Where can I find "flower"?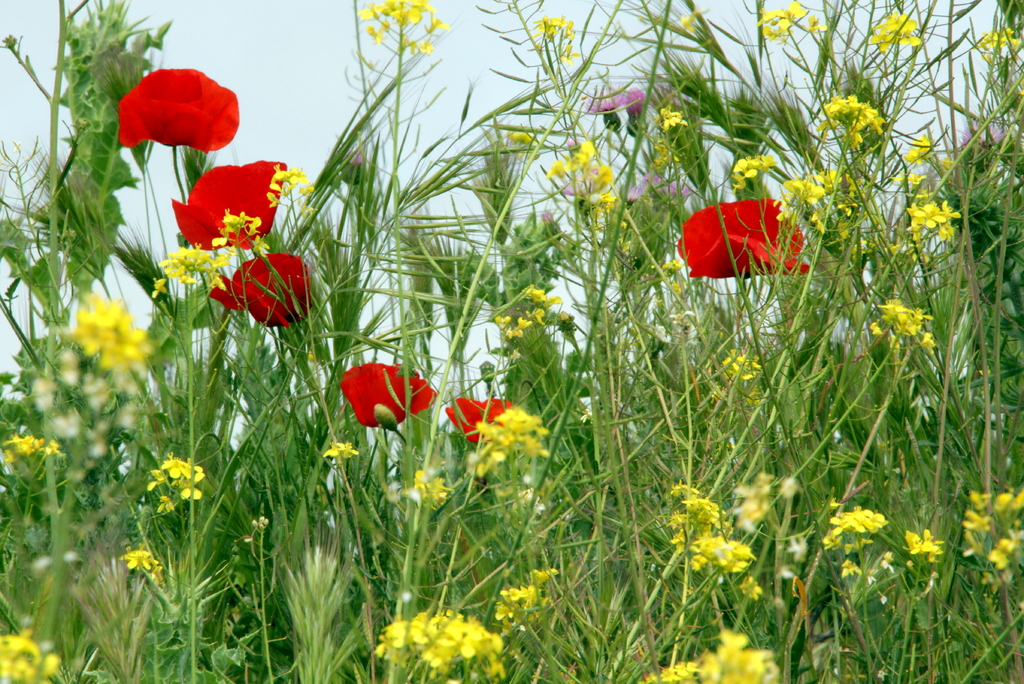
You can find it at BBox(328, 358, 438, 436).
